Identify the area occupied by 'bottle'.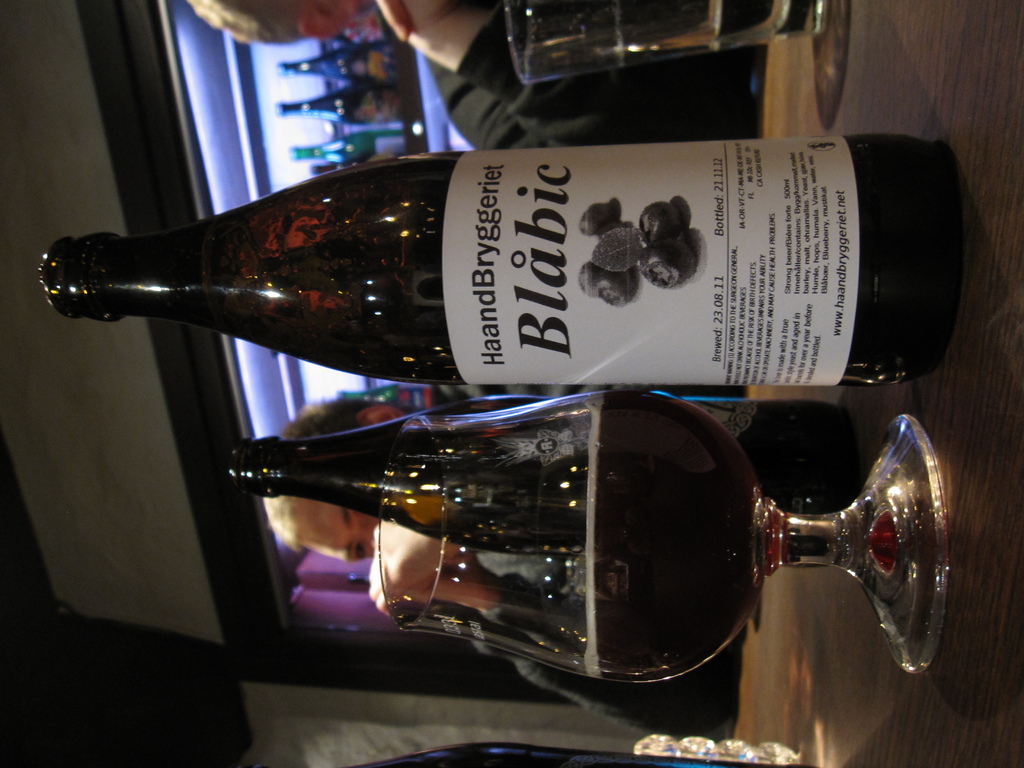
Area: crop(230, 381, 584, 547).
